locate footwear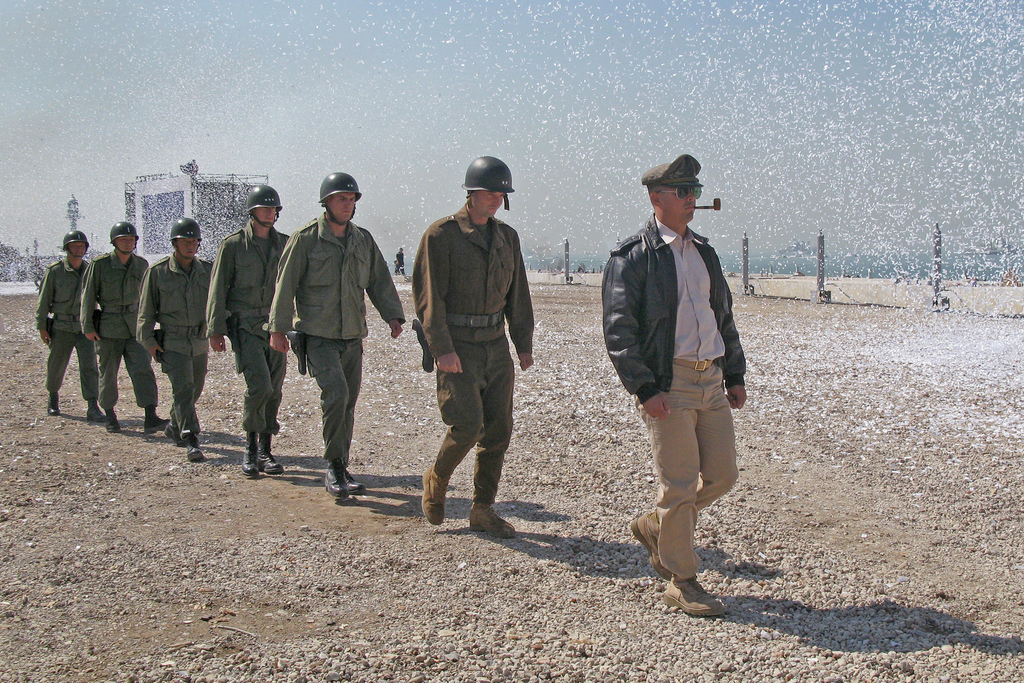
Rect(262, 436, 283, 474)
